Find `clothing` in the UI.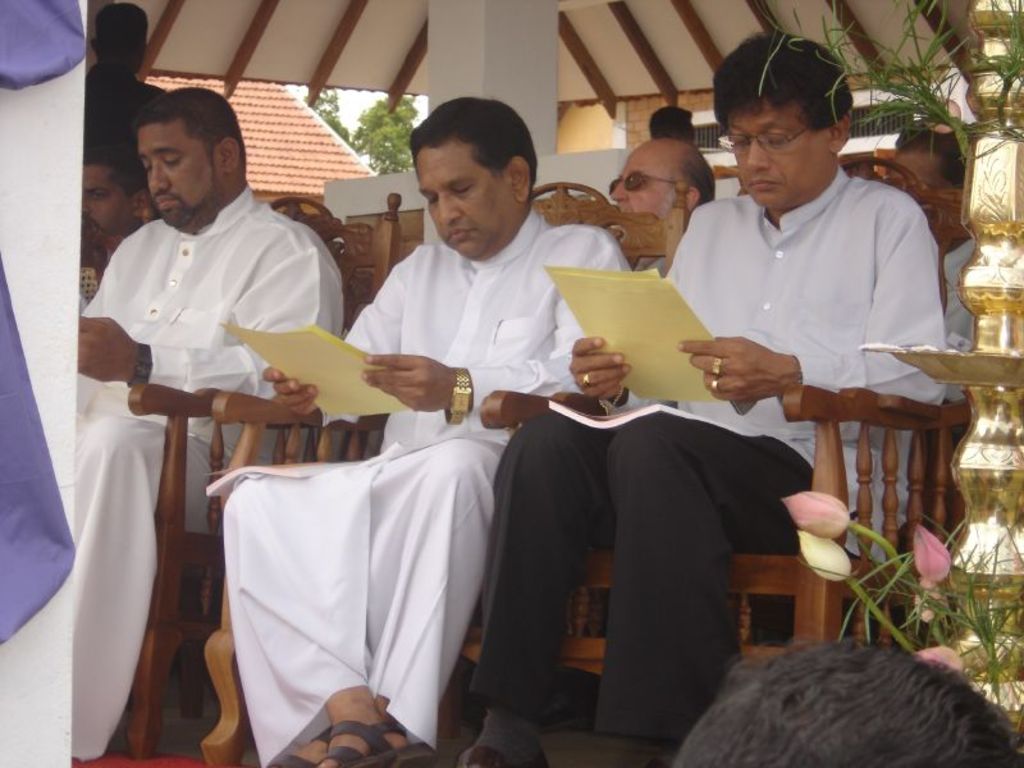
UI element at pyautogui.locateOnScreen(76, 183, 349, 764).
